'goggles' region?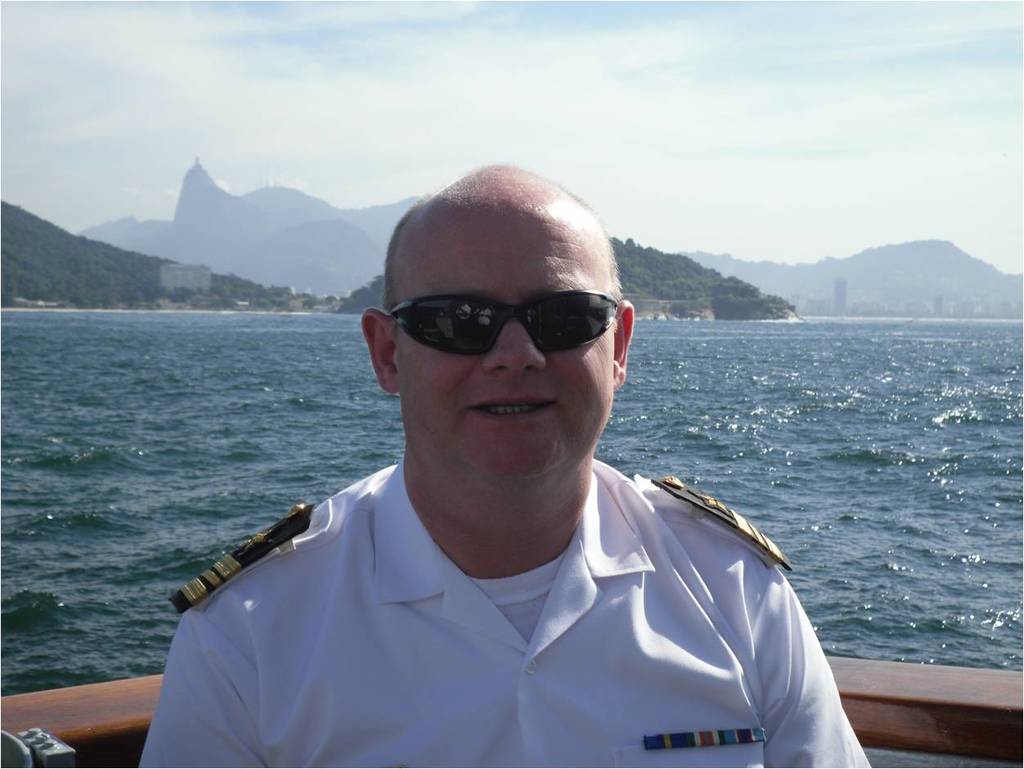
pyautogui.locateOnScreen(374, 277, 628, 363)
